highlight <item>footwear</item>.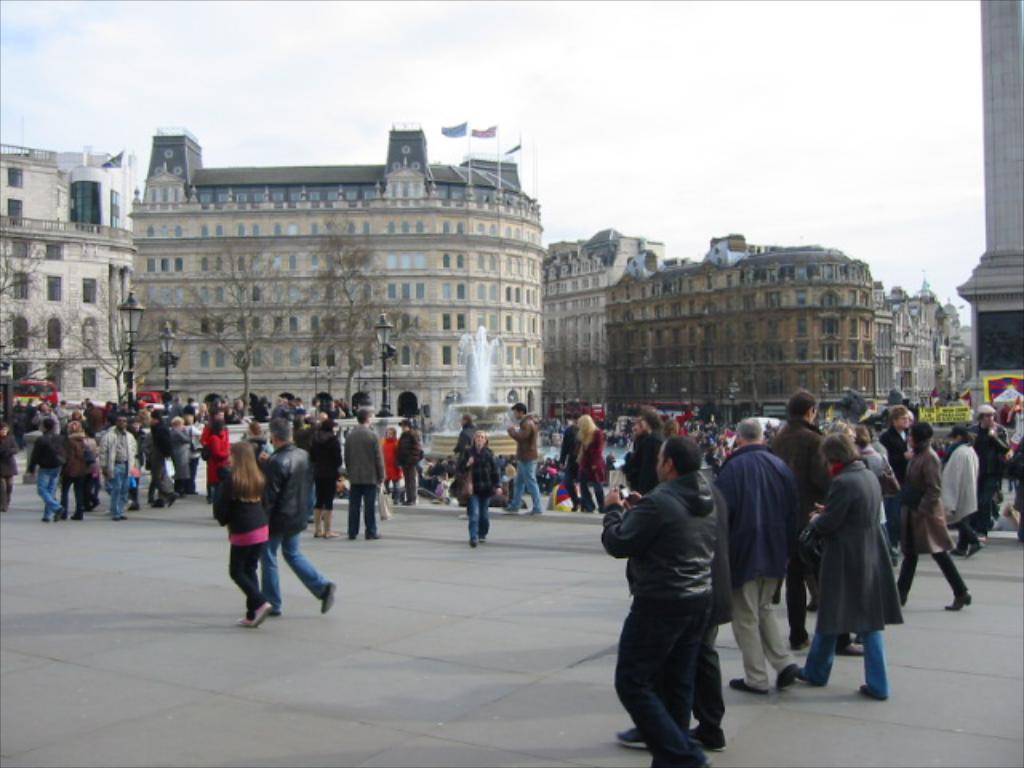
Highlighted region: <bbox>701, 718, 730, 755</bbox>.
